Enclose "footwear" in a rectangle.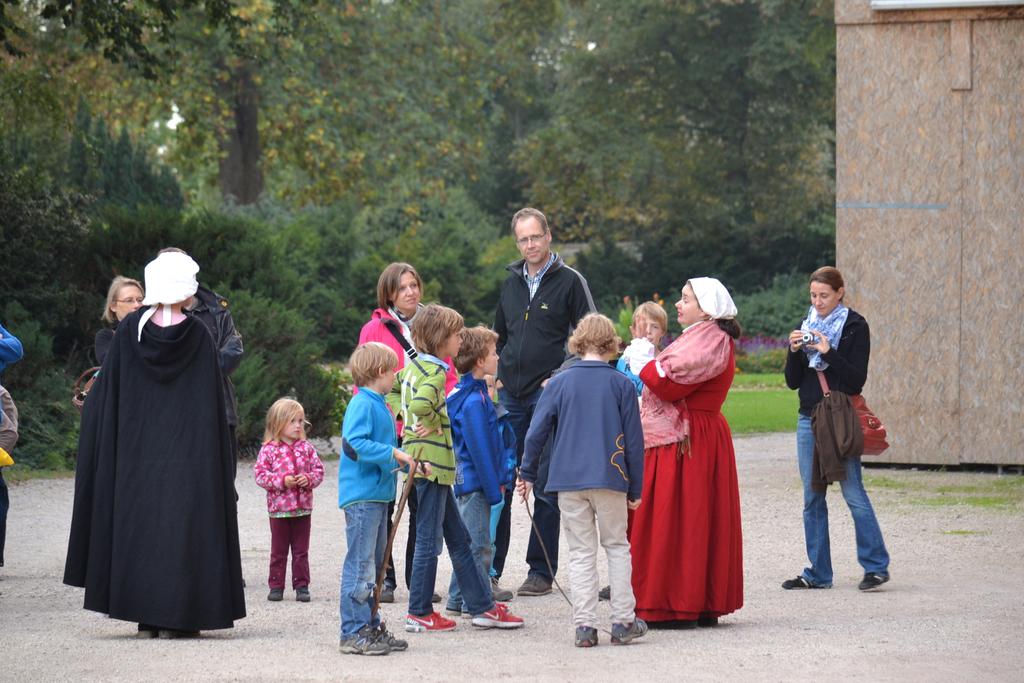
(474, 598, 520, 629).
